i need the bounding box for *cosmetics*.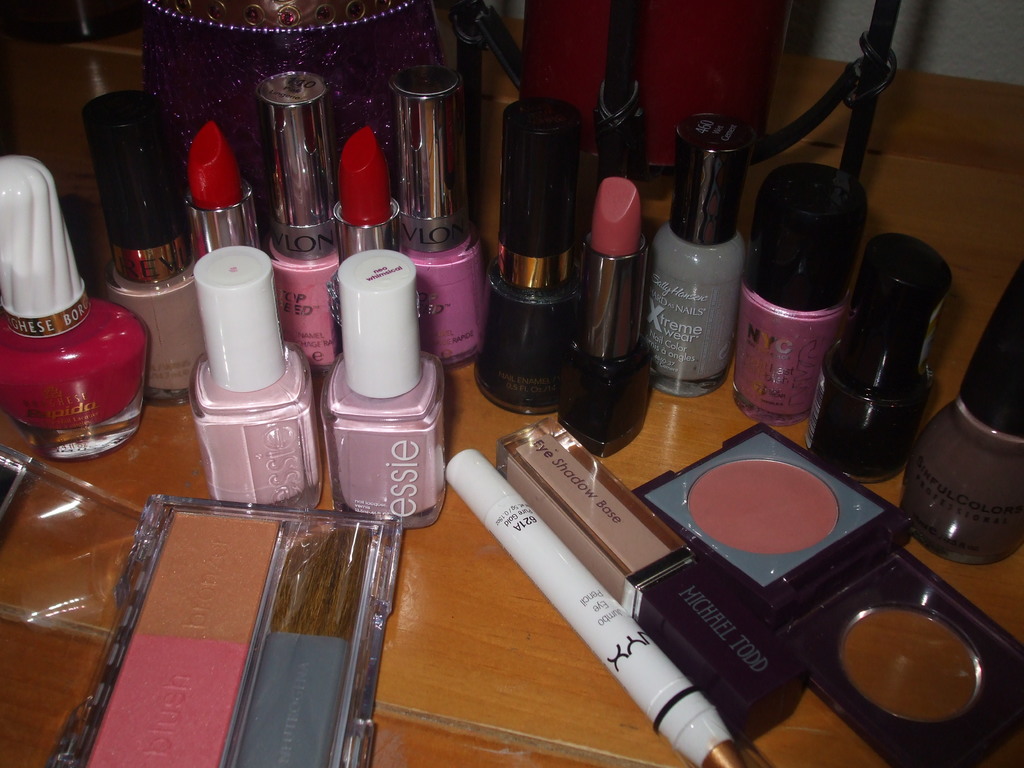
Here it is: crop(320, 248, 459, 529).
